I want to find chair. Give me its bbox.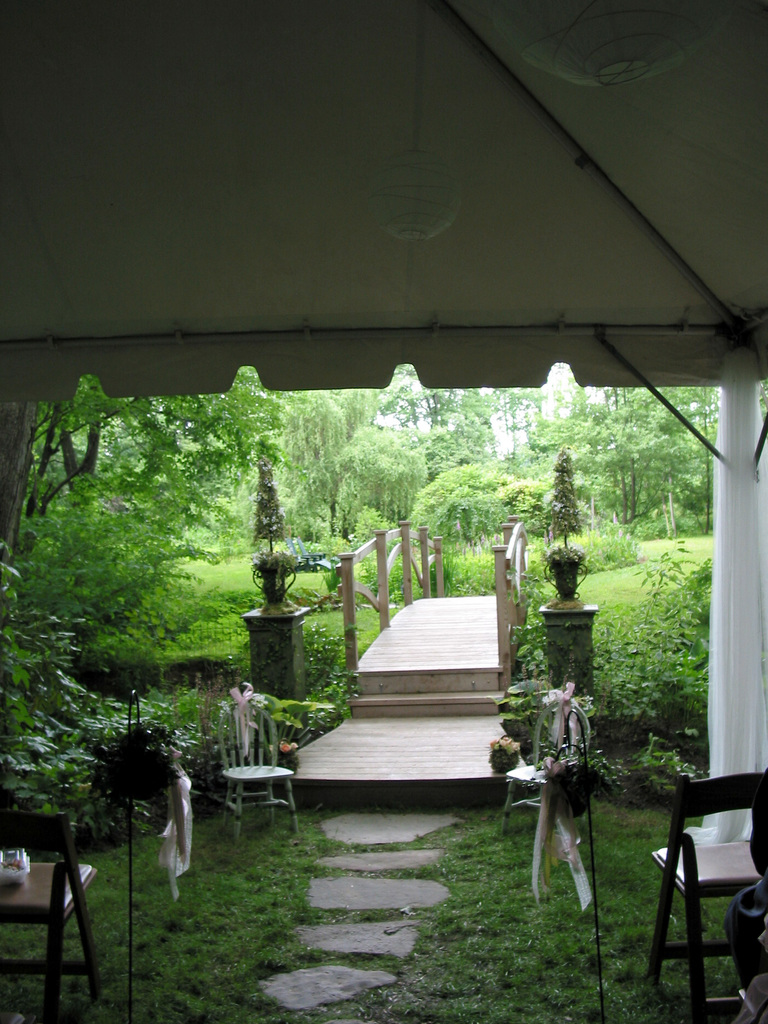
crop(0, 804, 107, 1021).
